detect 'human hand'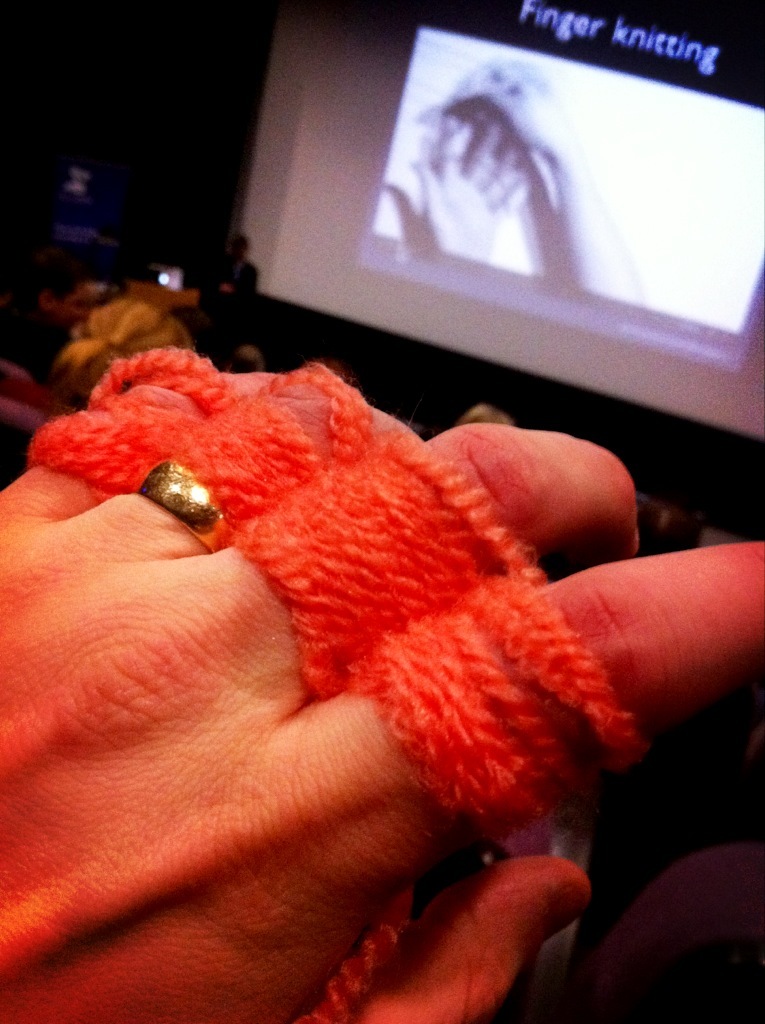
(0, 374, 764, 1023)
